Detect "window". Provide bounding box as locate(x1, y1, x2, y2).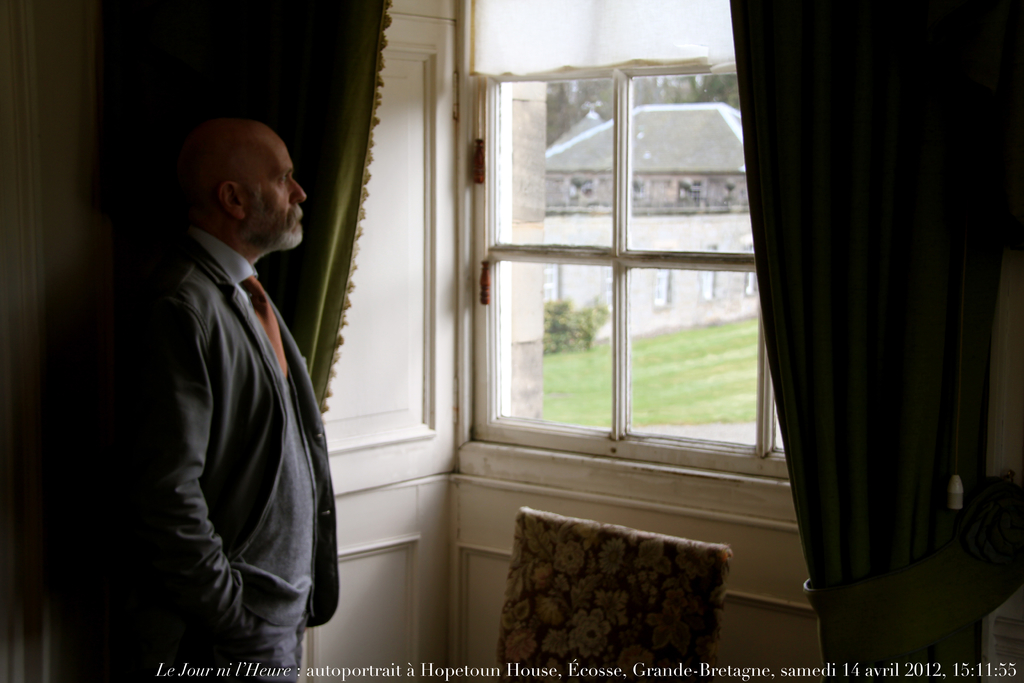
locate(473, 71, 802, 452).
